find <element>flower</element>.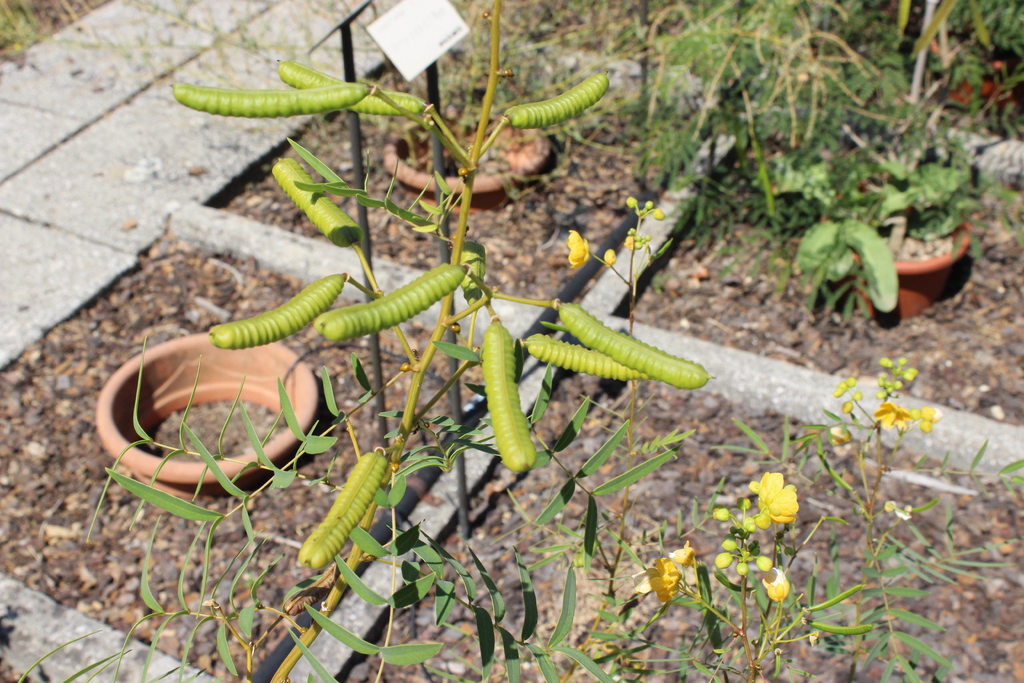
bbox=[570, 230, 592, 272].
